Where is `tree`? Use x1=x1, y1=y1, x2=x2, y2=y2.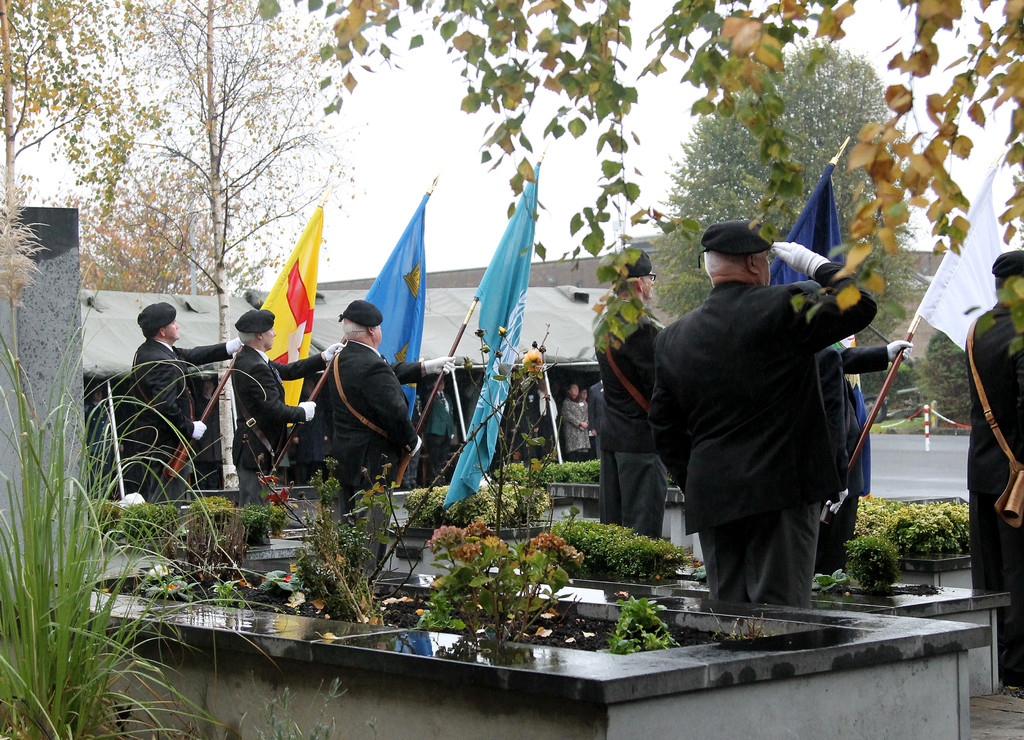
x1=233, y1=0, x2=1023, y2=401.
